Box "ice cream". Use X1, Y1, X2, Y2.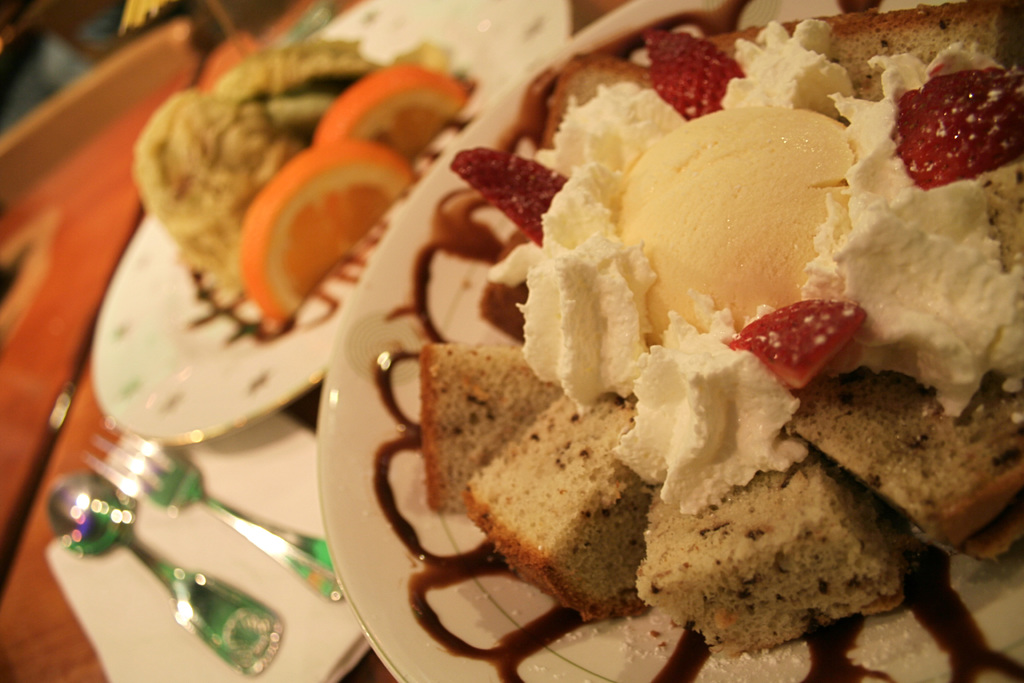
447, 20, 1023, 513.
